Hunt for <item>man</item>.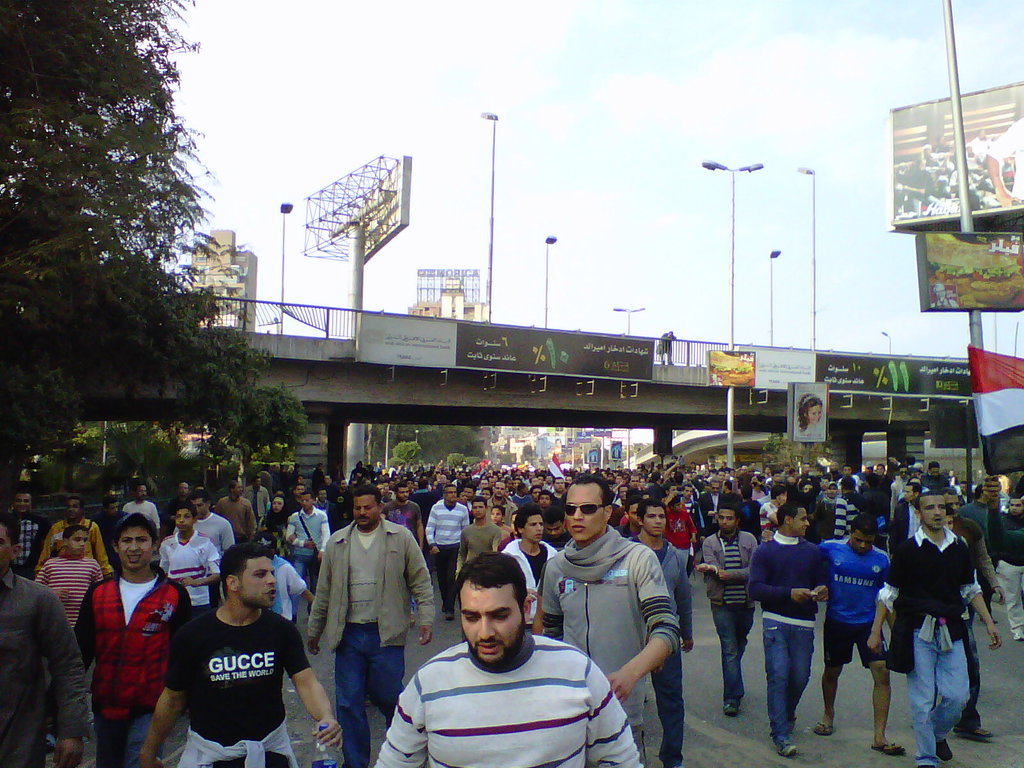
Hunted down at (left=373, top=559, right=631, bottom=767).
